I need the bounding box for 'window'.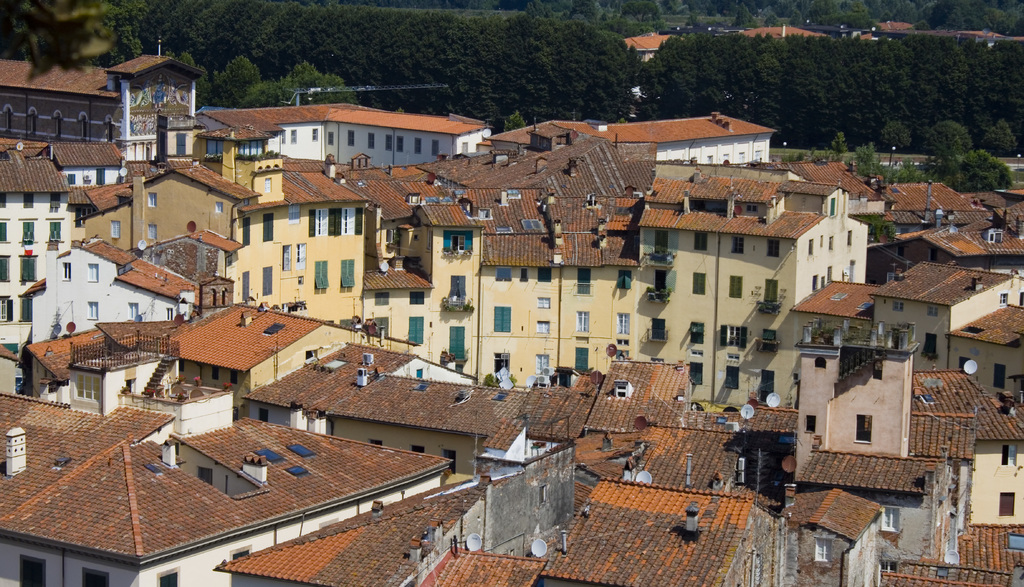
Here it is: box(769, 238, 782, 253).
